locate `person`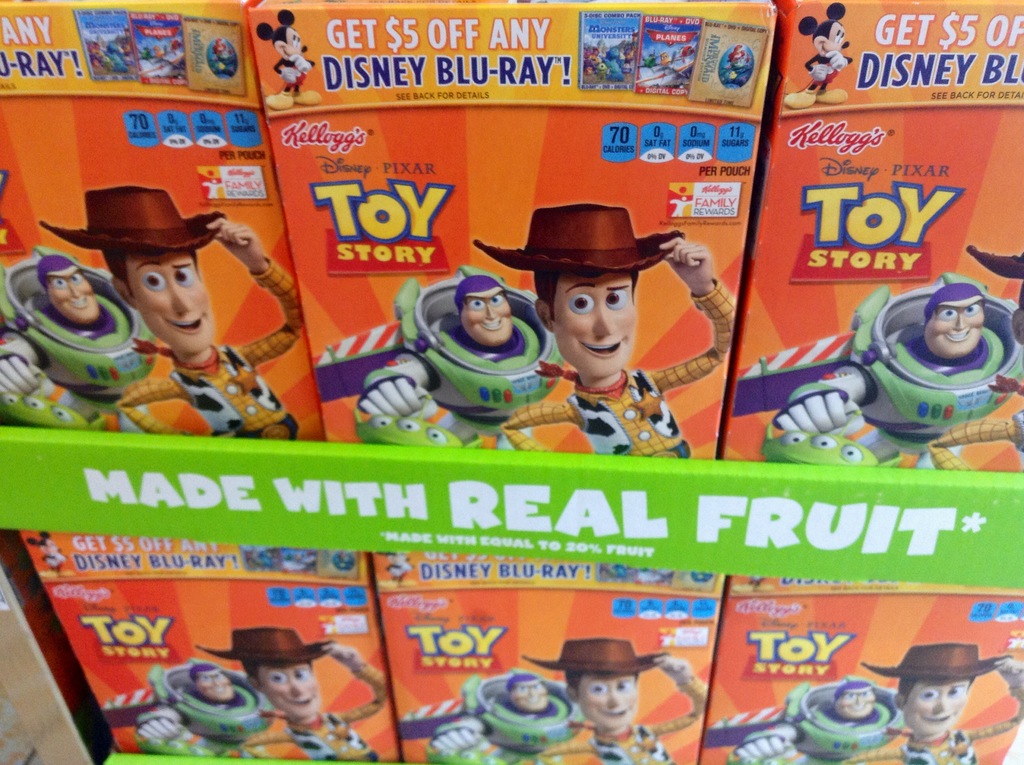
pyautogui.locateOnScreen(428, 678, 584, 763)
